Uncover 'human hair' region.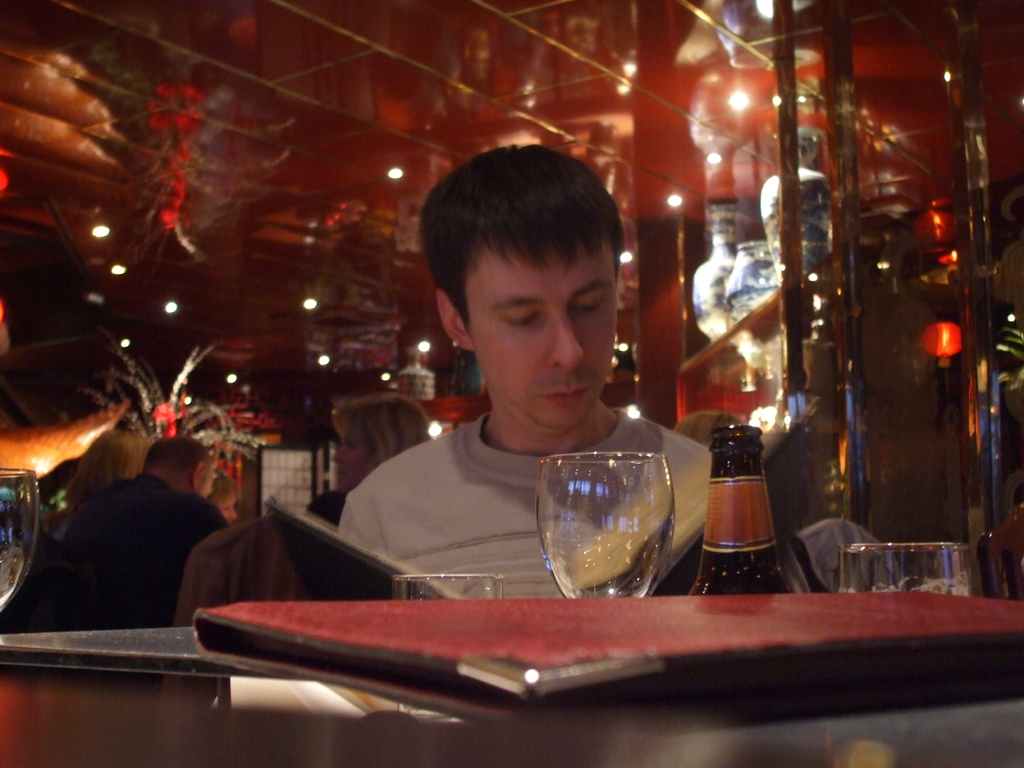
Uncovered: bbox=[332, 396, 433, 466].
